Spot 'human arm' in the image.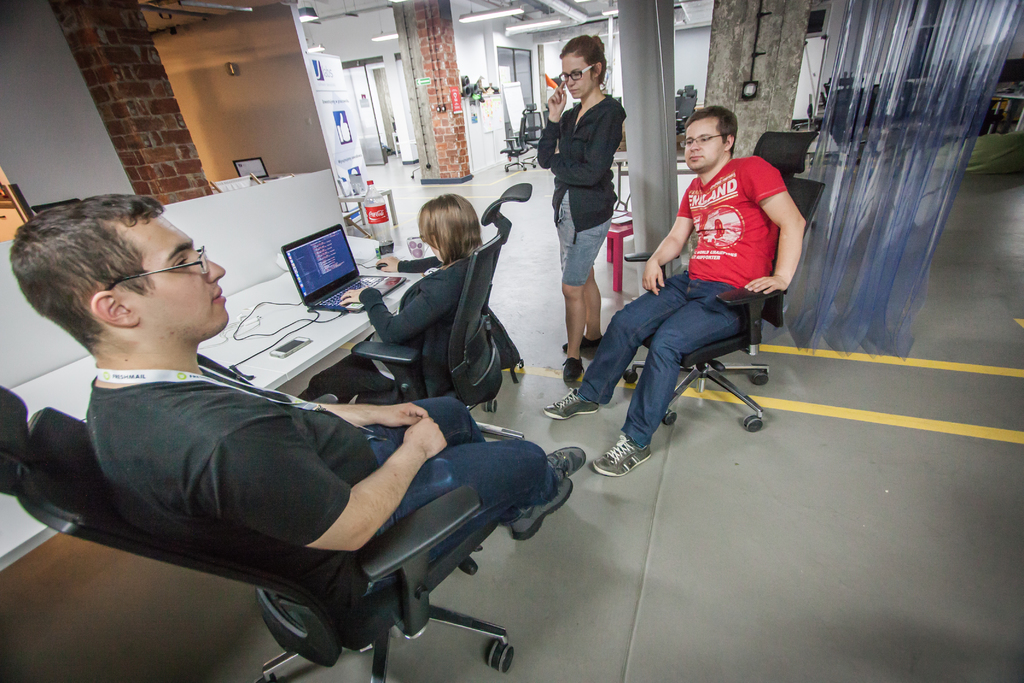
'human arm' found at (left=315, top=399, right=434, bottom=432).
